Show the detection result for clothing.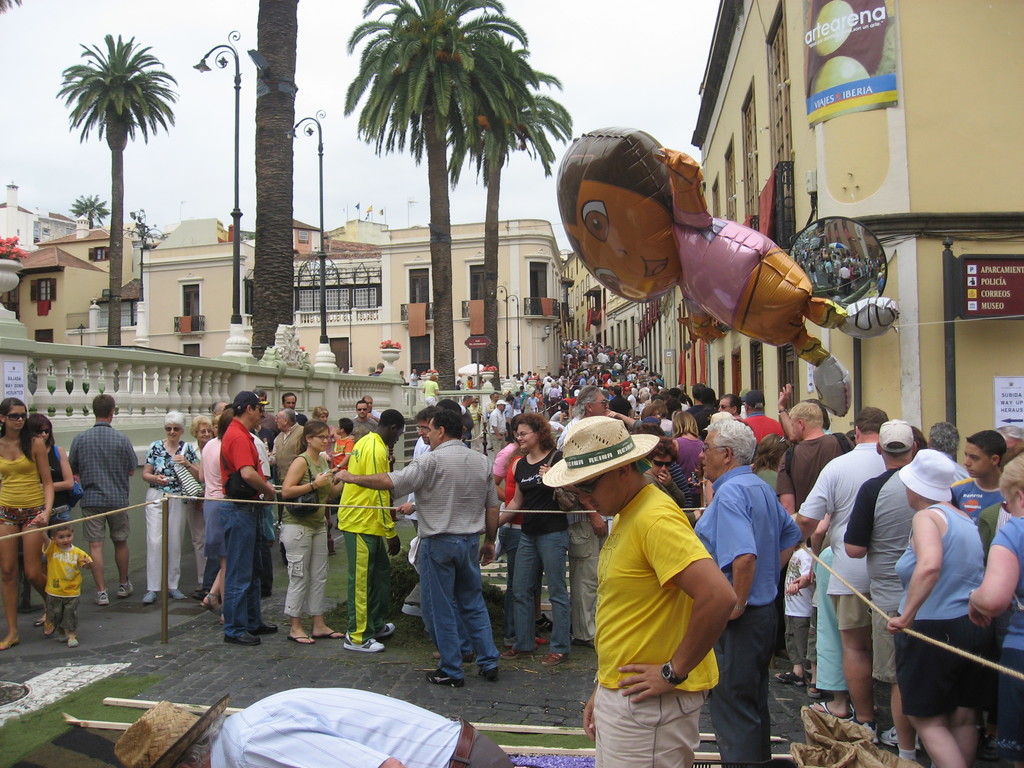
left=634, top=418, right=673, bottom=436.
